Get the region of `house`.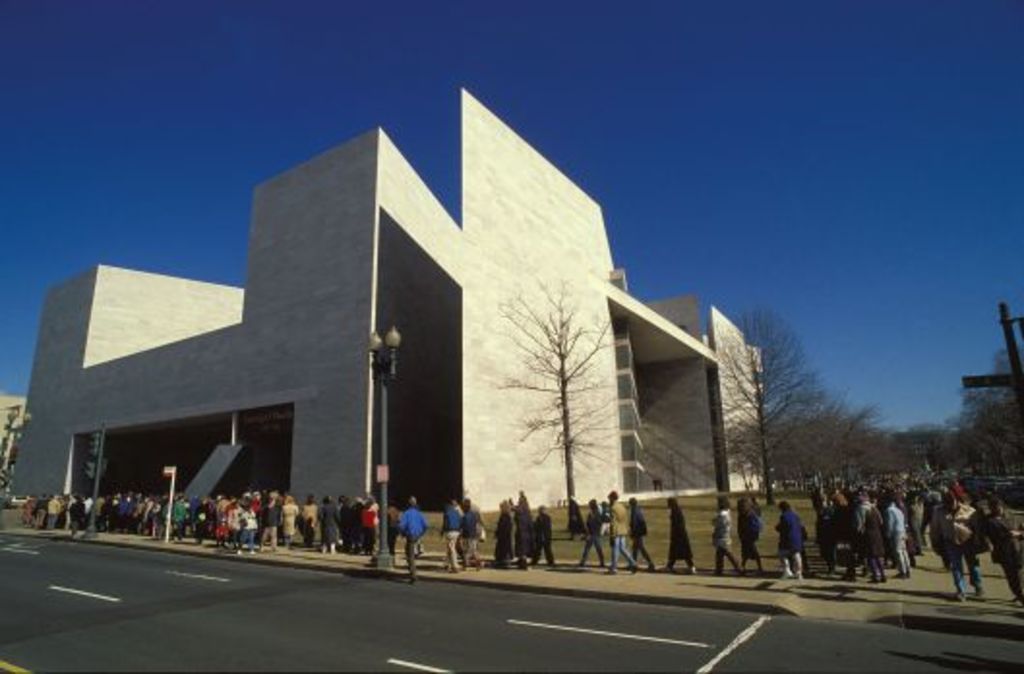
crop(242, 130, 453, 525).
